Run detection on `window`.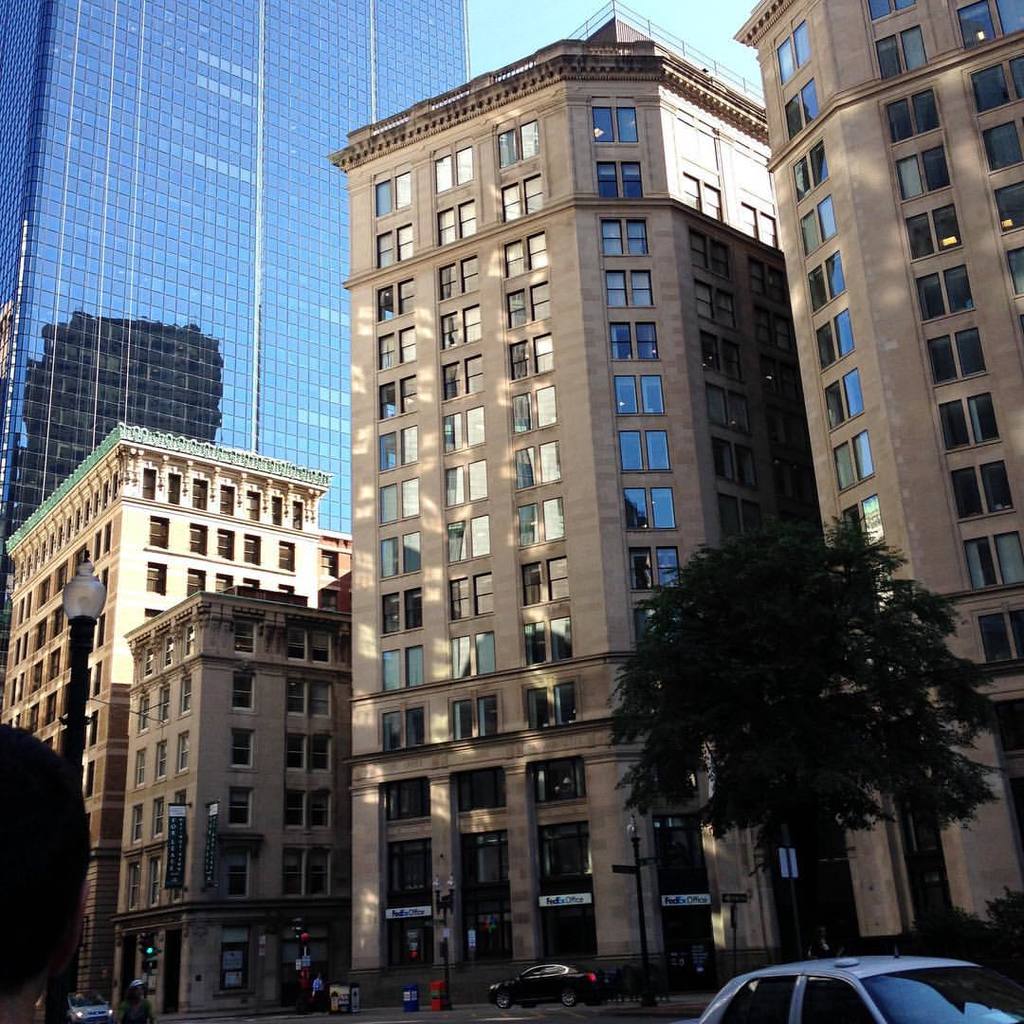
Result: l=442, t=354, r=485, b=398.
